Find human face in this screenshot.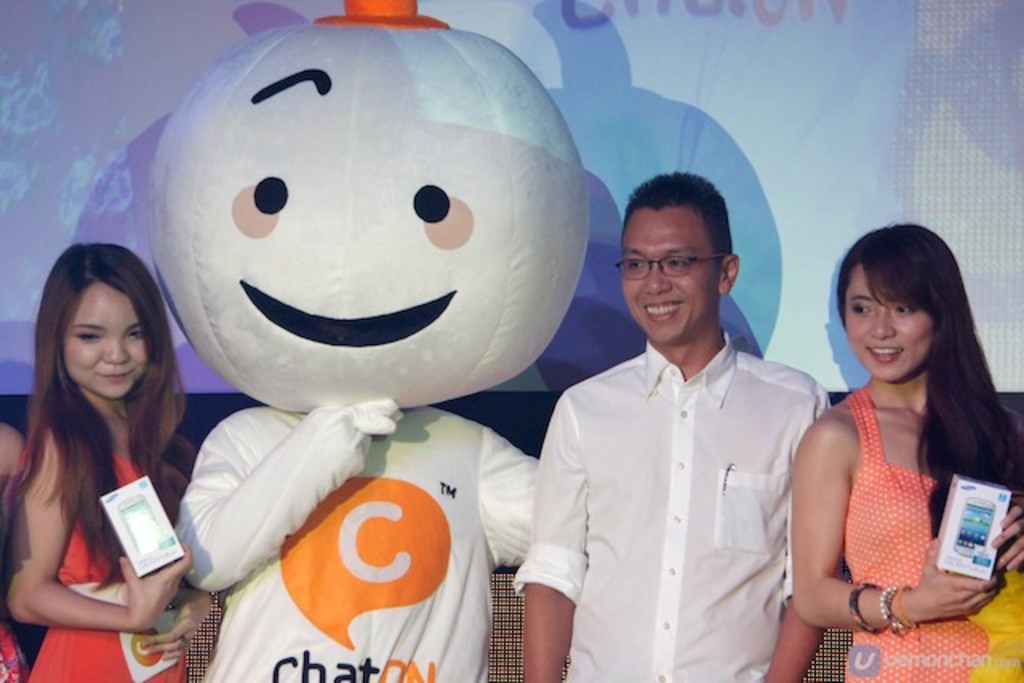
The bounding box for human face is box(58, 278, 147, 398).
